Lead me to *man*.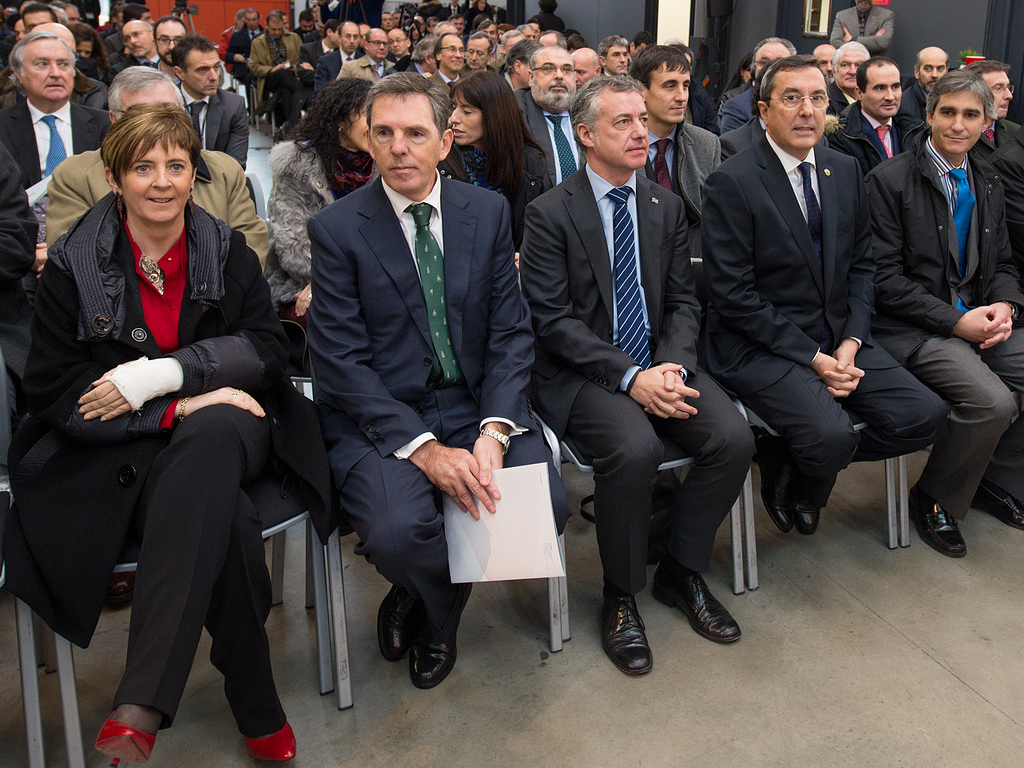
Lead to <bbox>627, 33, 660, 76</bbox>.
